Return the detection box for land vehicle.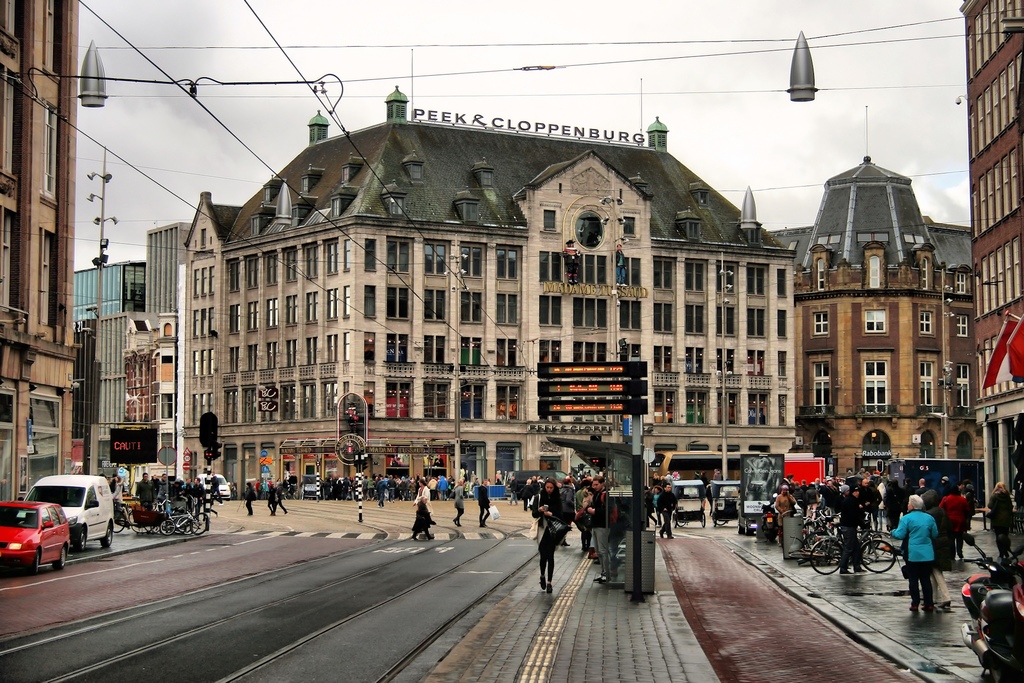
region(202, 472, 229, 498).
